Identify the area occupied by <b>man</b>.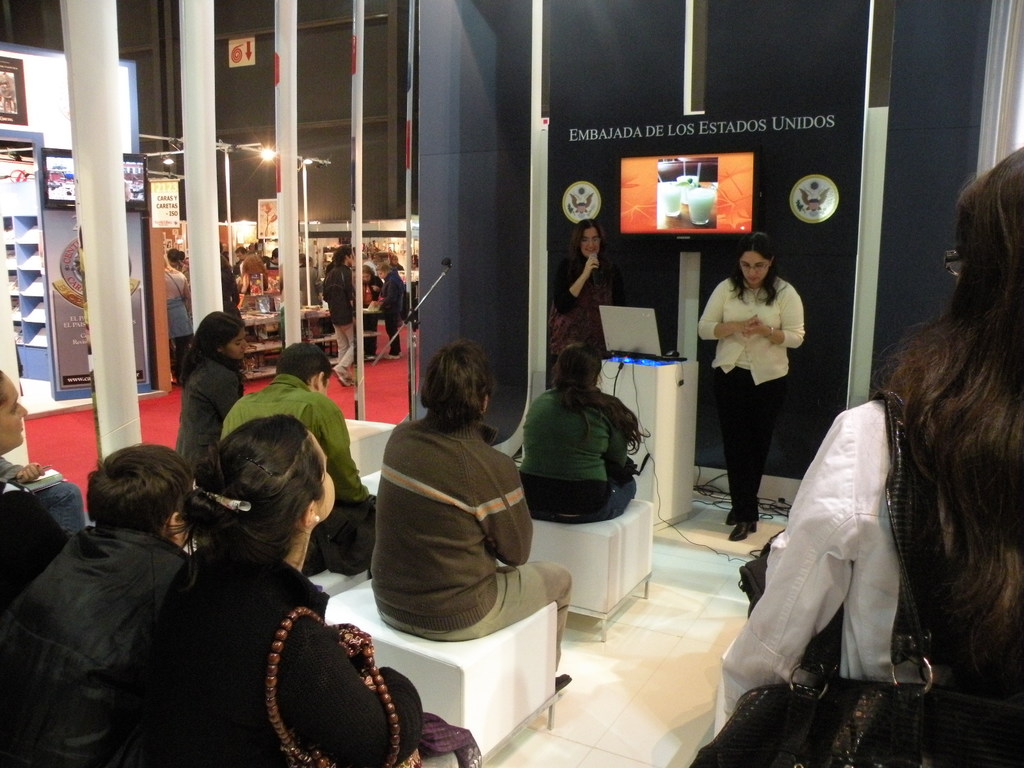
Area: [326,246,357,386].
